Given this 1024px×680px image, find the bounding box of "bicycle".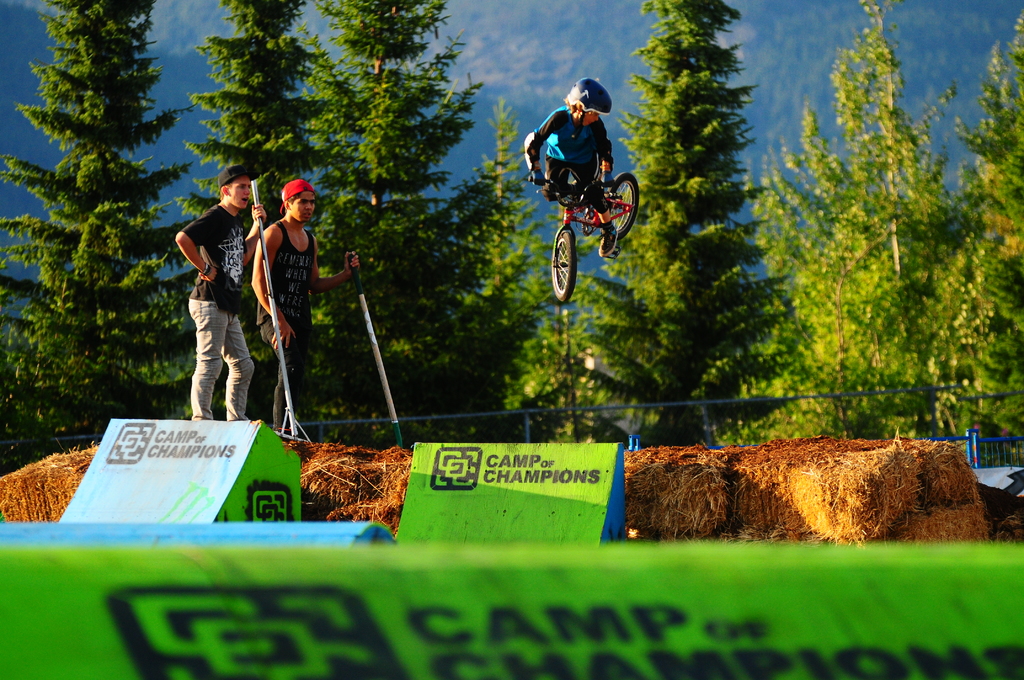
[x1=540, y1=179, x2=646, y2=295].
